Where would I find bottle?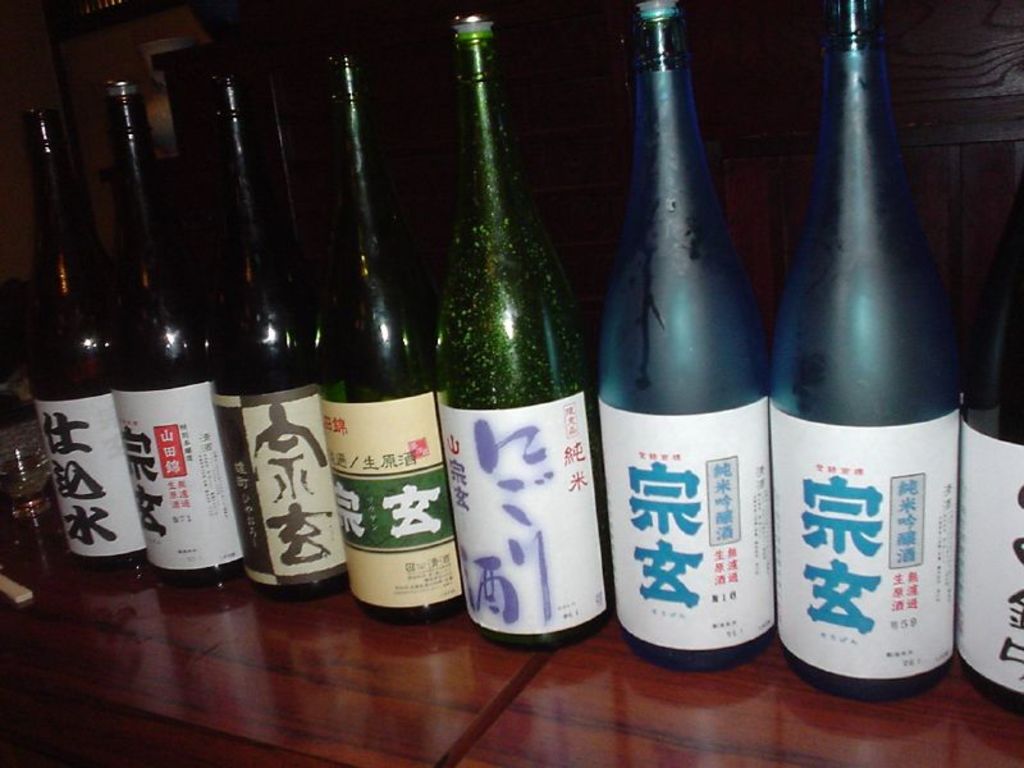
At crop(88, 73, 266, 593).
